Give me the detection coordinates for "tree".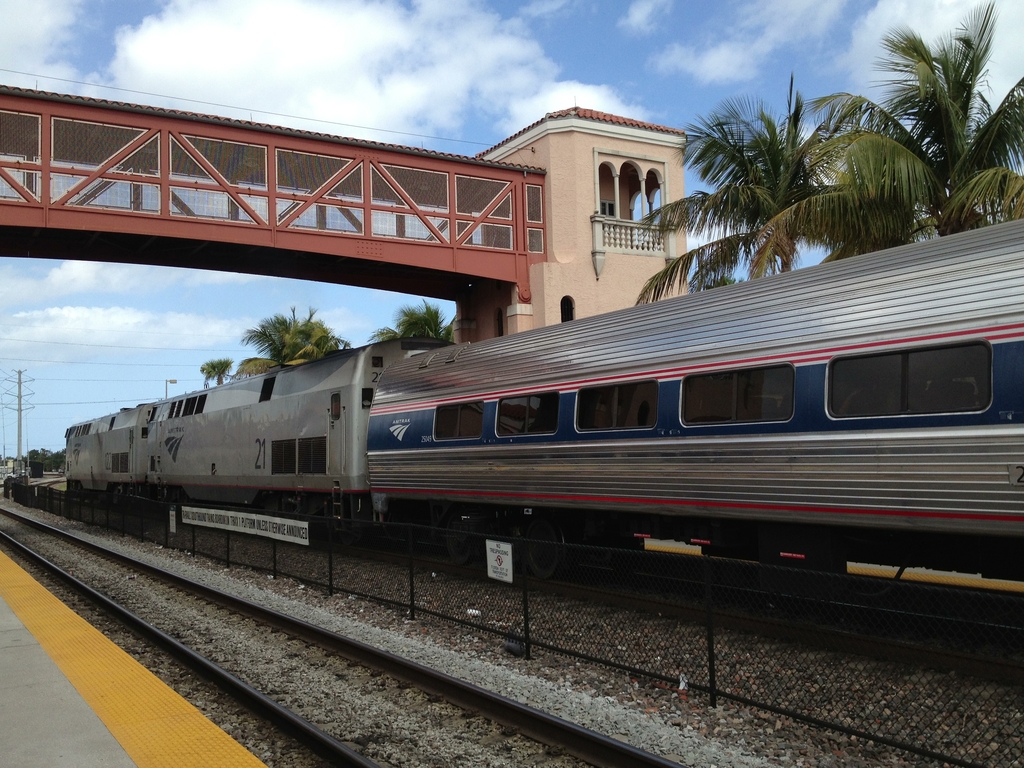
[left=745, top=0, right=1023, bottom=277].
